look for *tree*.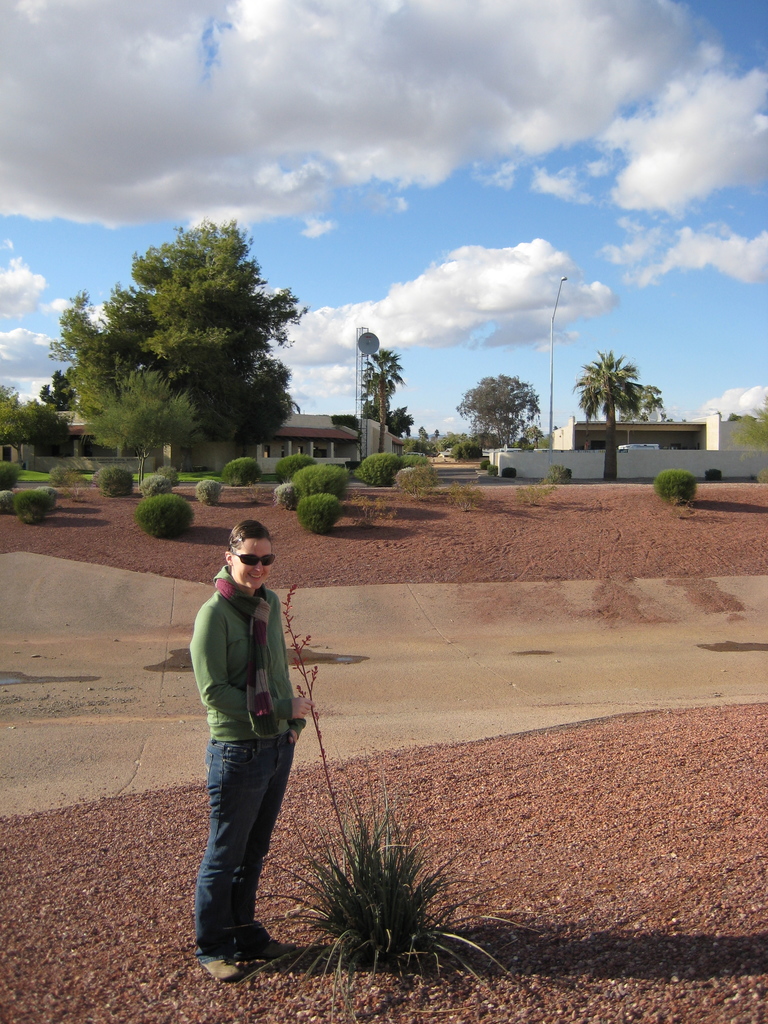
Found: locate(358, 364, 396, 420).
